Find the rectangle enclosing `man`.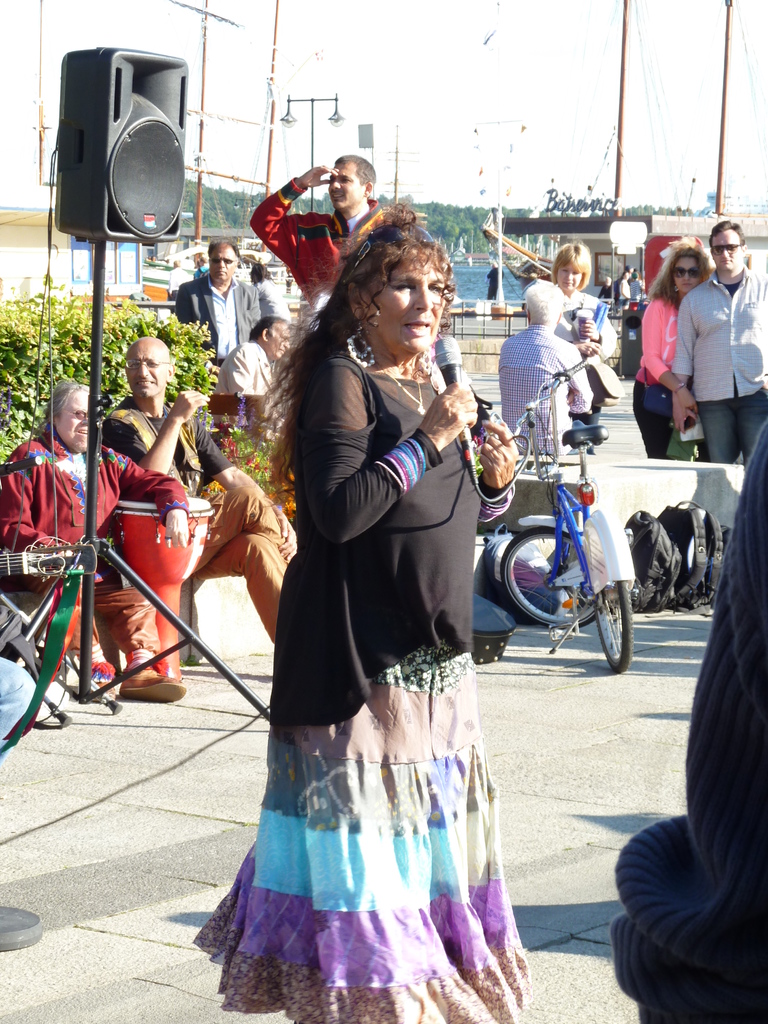
box=[494, 281, 592, 458].
